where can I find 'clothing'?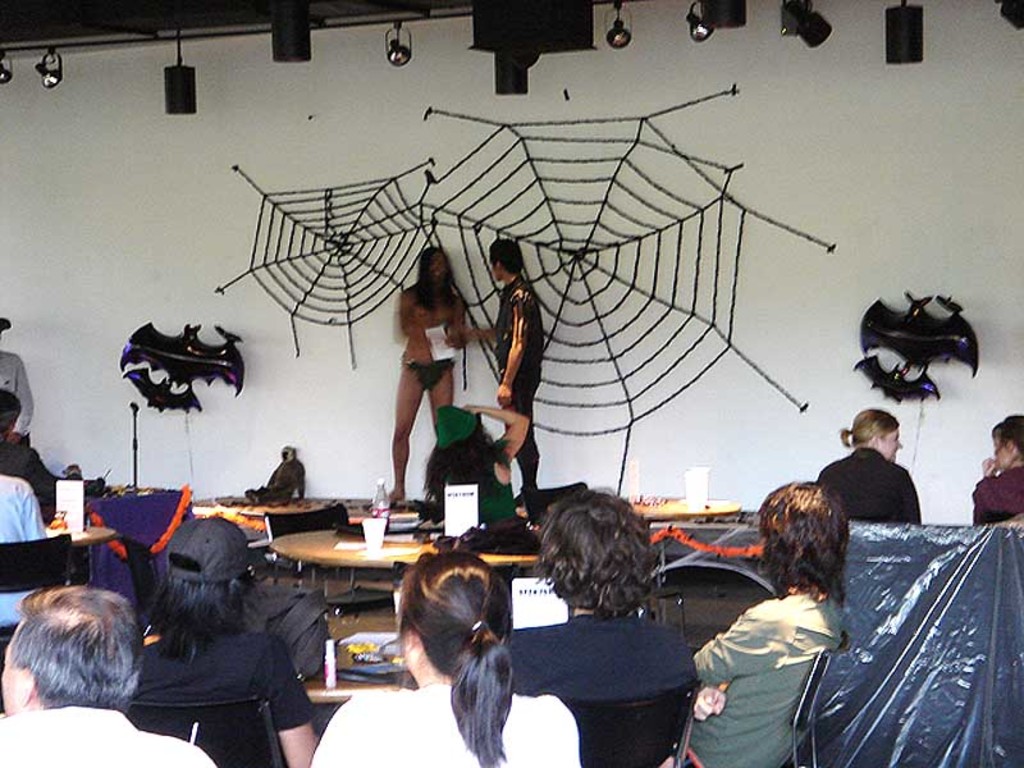
You can find it at left=507, top=611, right=704, bottom=700.
